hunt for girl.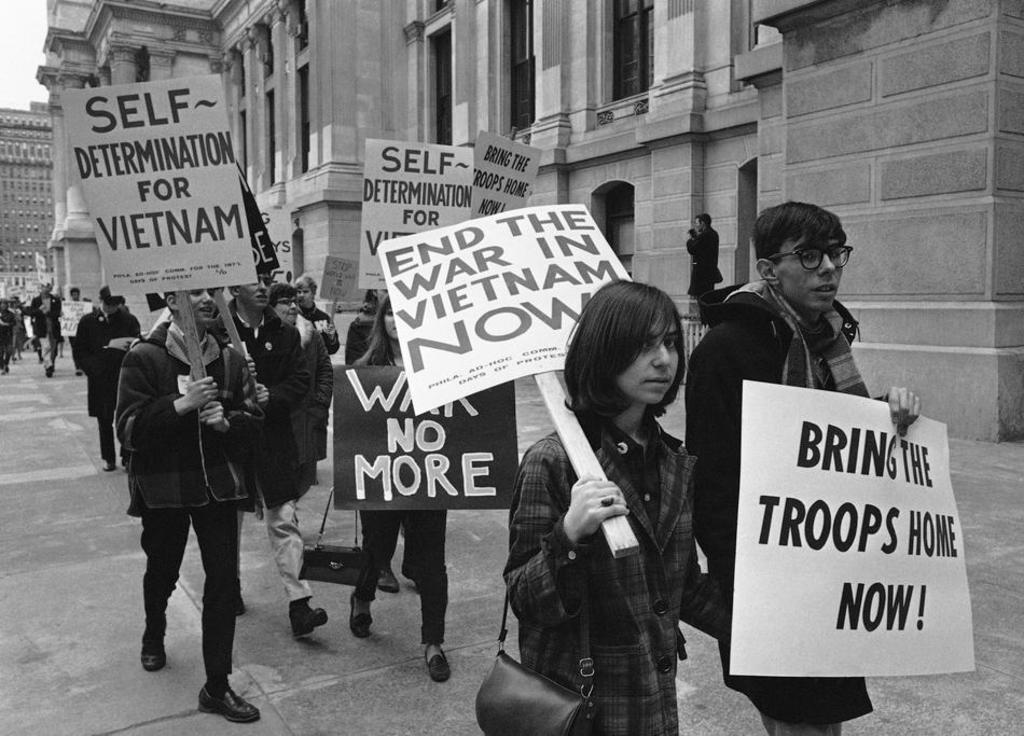
Hunted down at [x1=499, y1=277, x2=732, y2=735].
